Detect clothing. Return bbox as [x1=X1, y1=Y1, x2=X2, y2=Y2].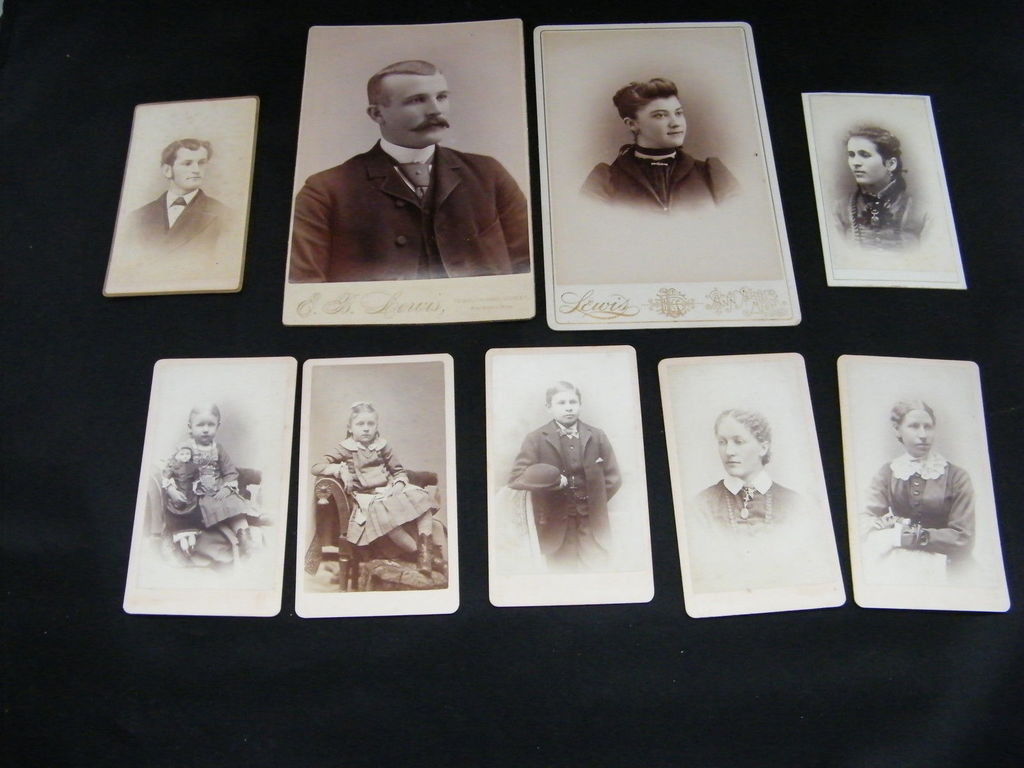
[x1=177, y1=440, x2=260, y2=523].
